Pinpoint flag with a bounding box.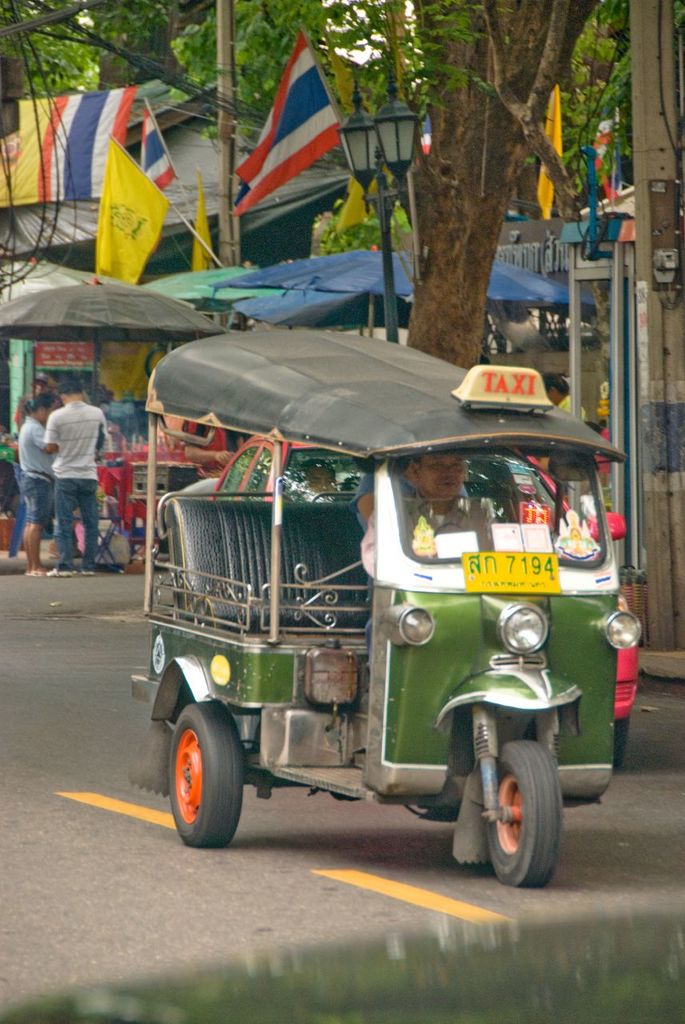
l=137, t=116, r=184, b=181.
